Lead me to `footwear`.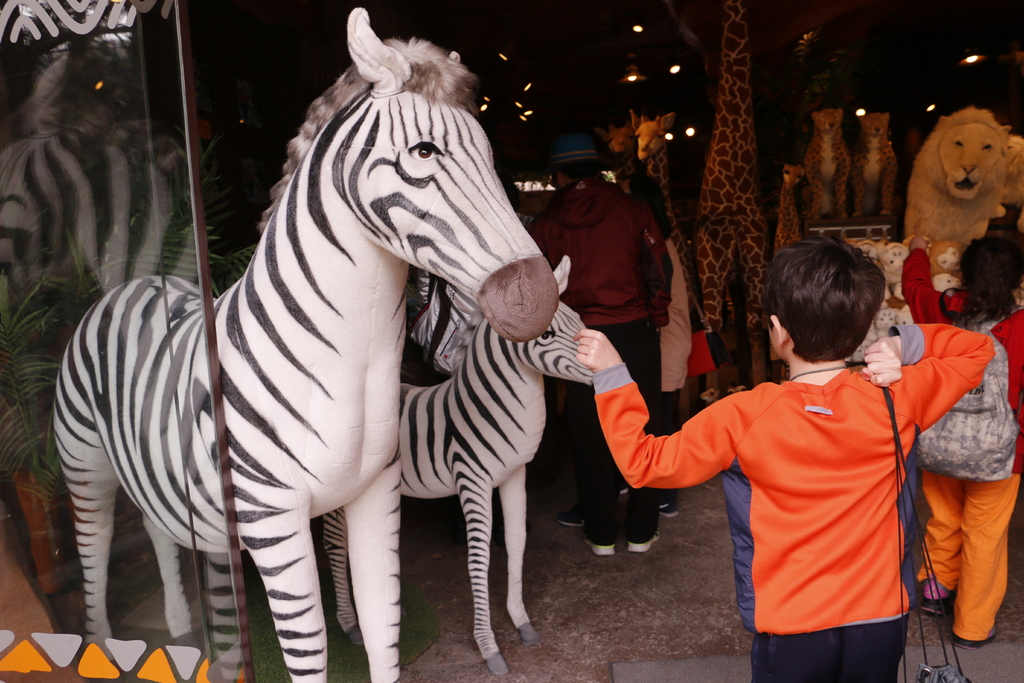
Lead to 664, 502, 679, 515.
